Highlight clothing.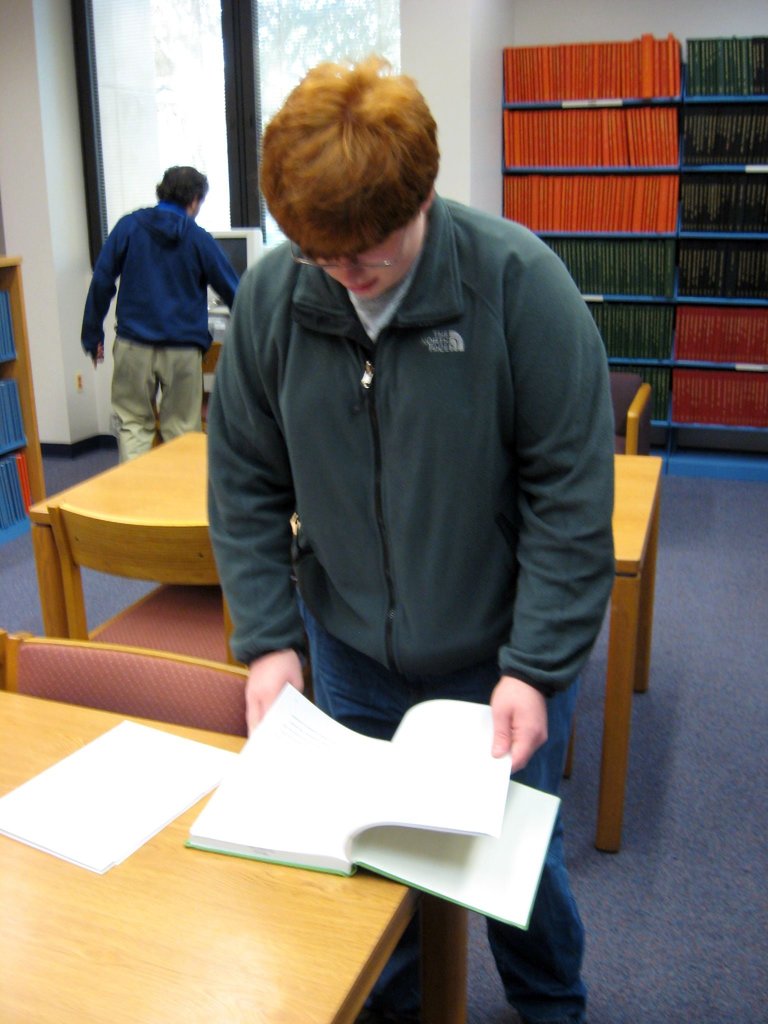
Highlighted region: 207,225,619,1014.
